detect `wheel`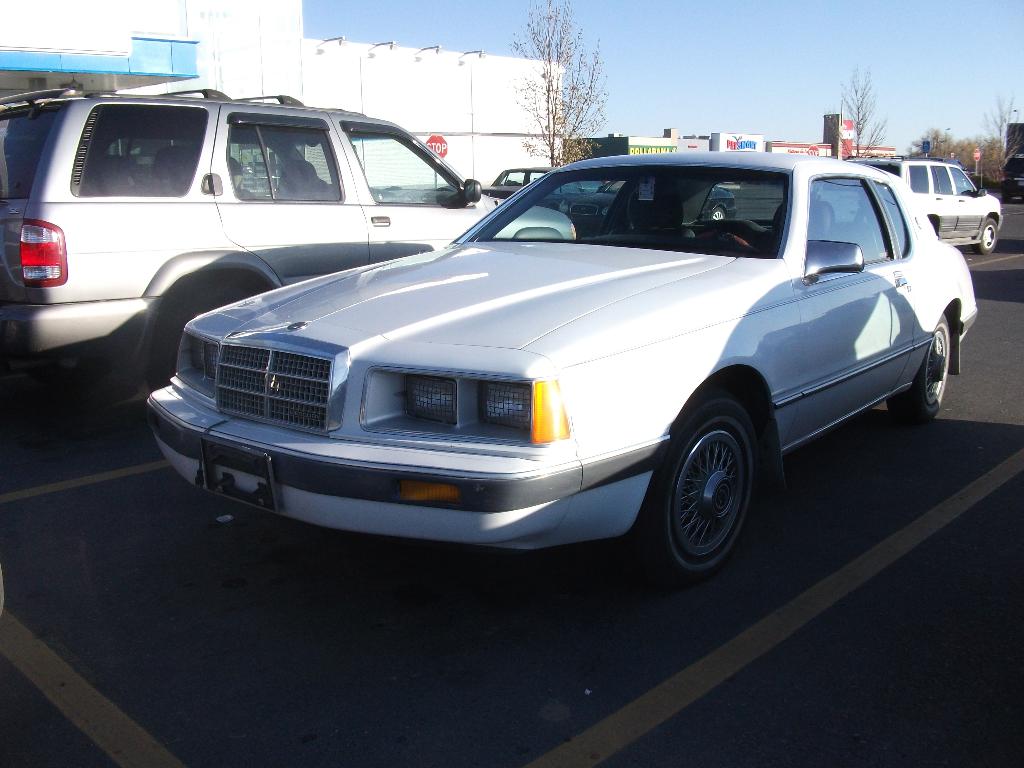
[x1=653, y1=407, x2=771, y2=573]
